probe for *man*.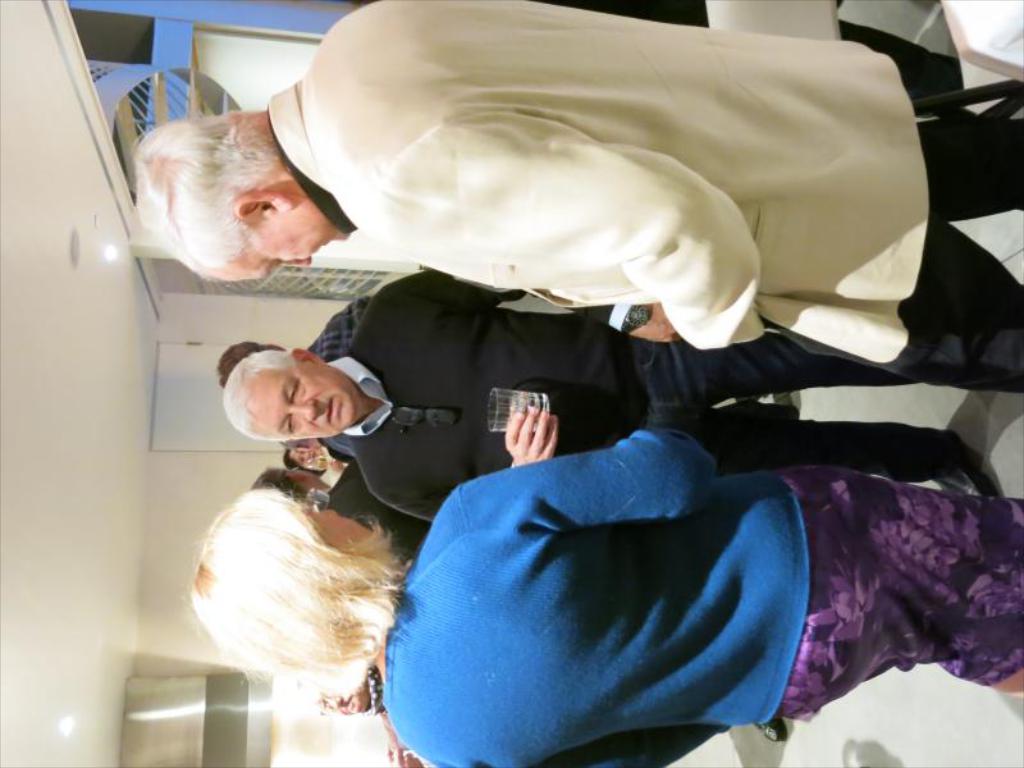
Probe result: x1=252 y1=461 x2=434 y2=563.
